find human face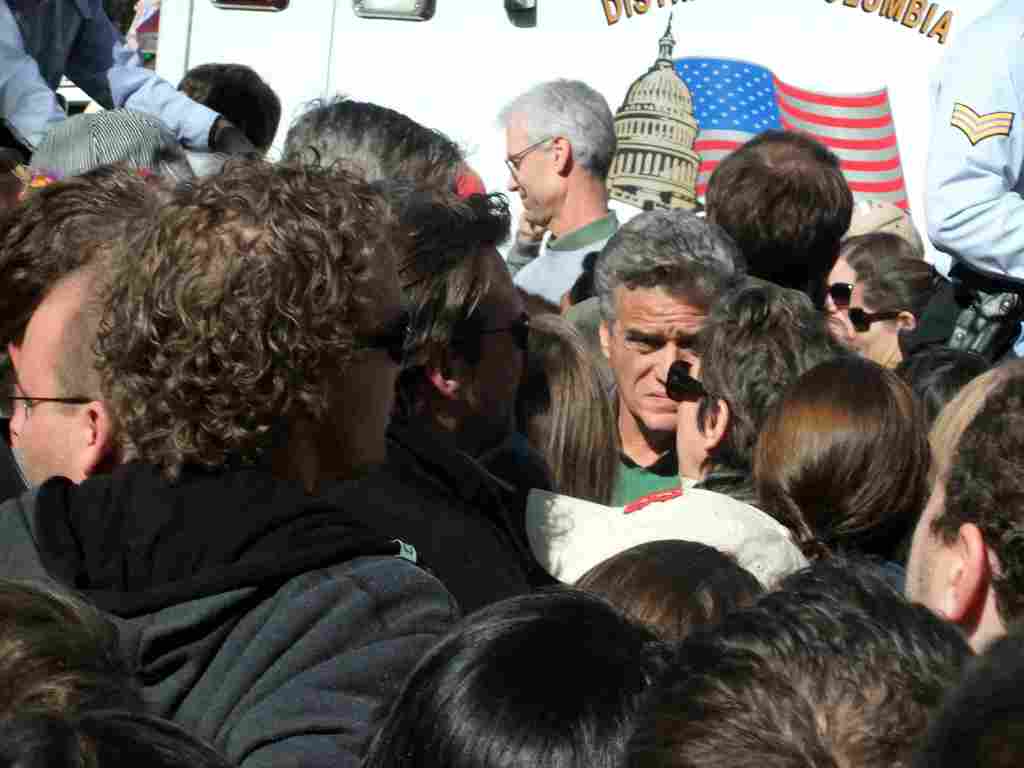
crop(502, 119, 551, 220)
